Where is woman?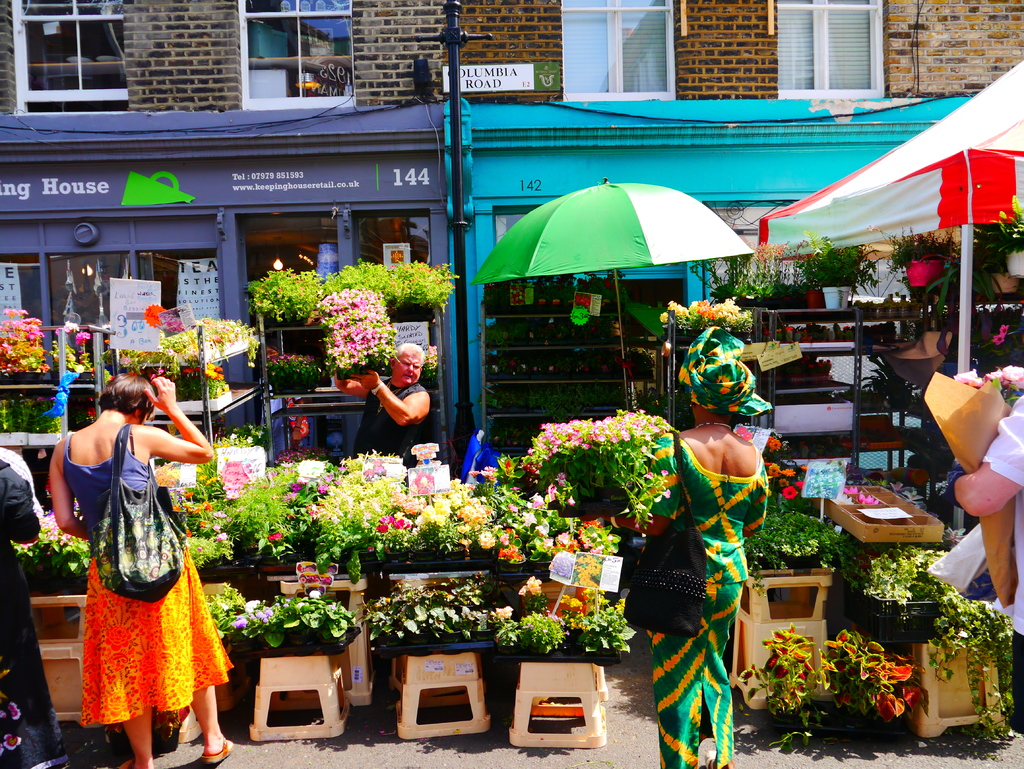
crop(333, 343, 433, 480).
